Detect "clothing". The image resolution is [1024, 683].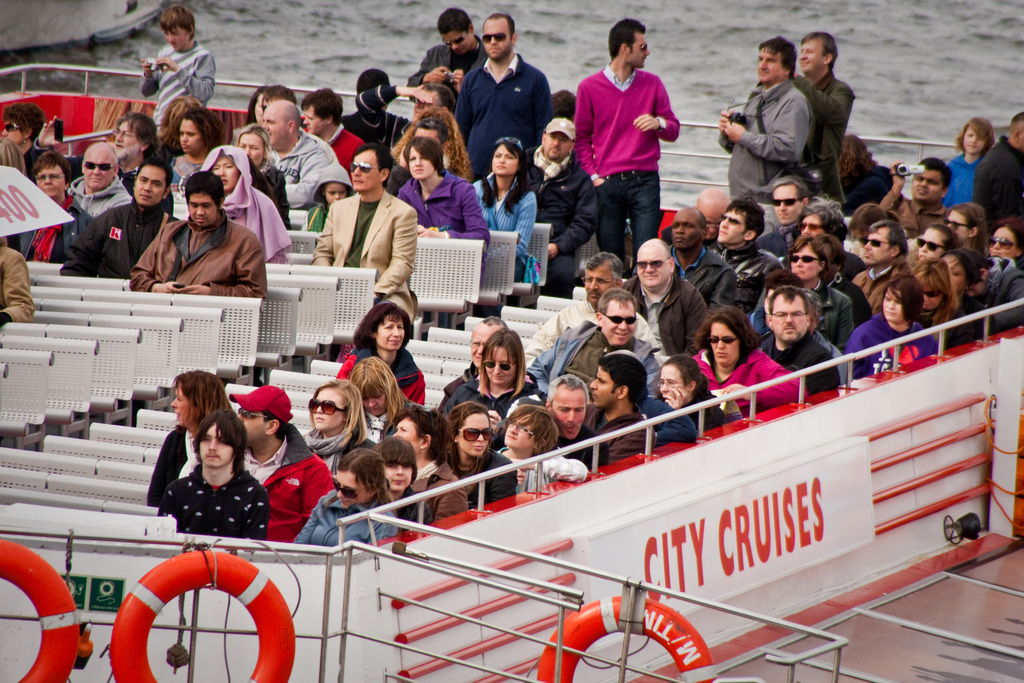
<bbox>157, 463, 272, 558</bbox>.
